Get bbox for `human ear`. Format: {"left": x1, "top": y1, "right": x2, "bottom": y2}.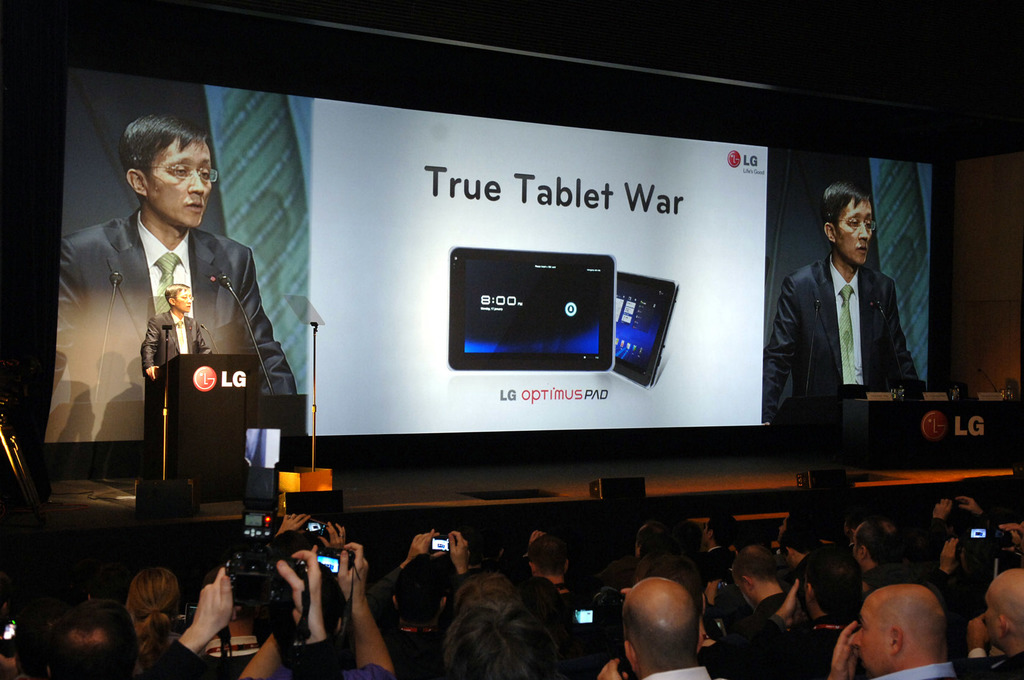
{"left": 859, "top": 544, "right": 866, "bottom": 560}.
